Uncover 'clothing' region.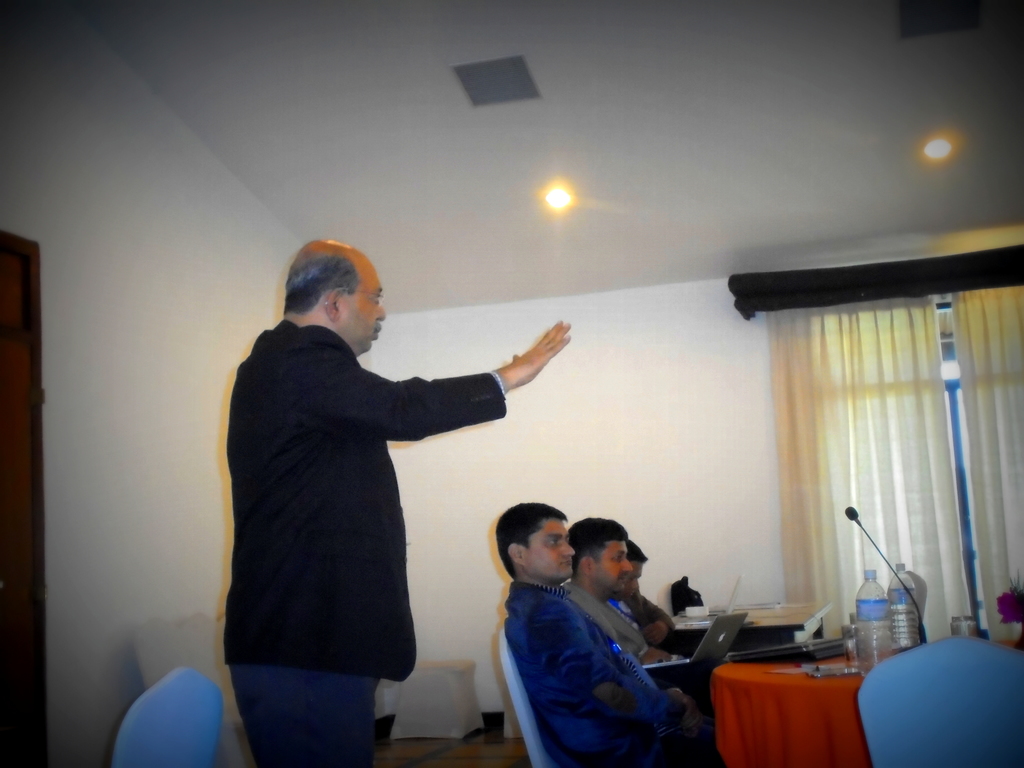
Uncovered: {"left": 481, "top": 552, "right": 688, "bottom": 763}.
